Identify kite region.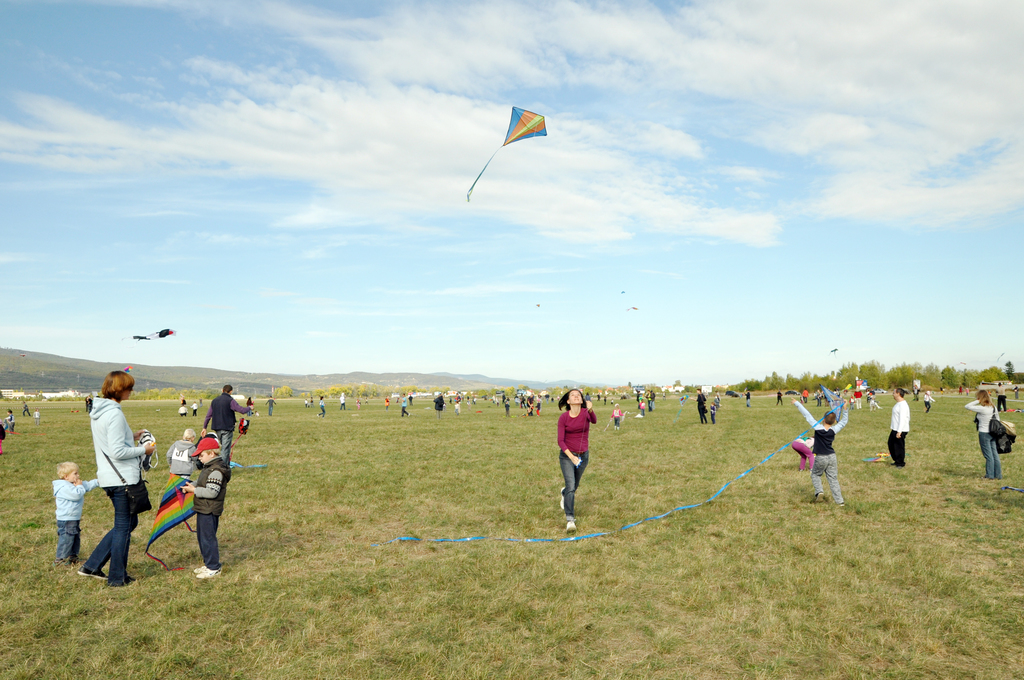
Region: pyautogui.locateOnScreen(142, 471, 197, 571).
